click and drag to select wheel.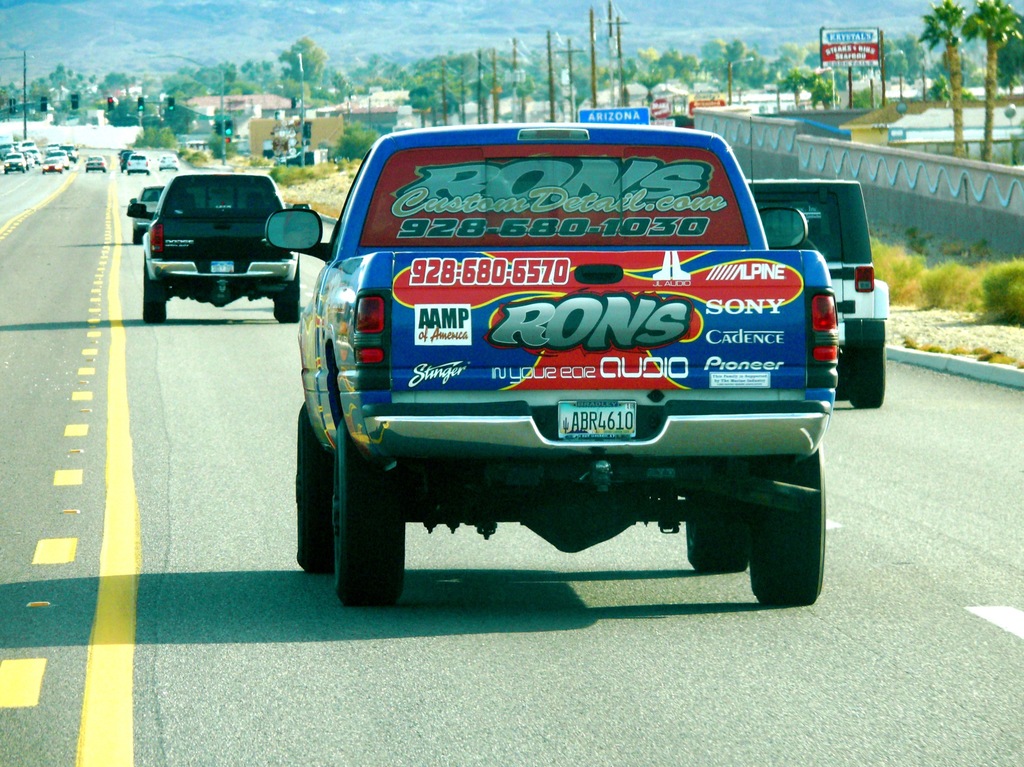
Selection: x1=275, y1=288, x2=301, y2=325.
